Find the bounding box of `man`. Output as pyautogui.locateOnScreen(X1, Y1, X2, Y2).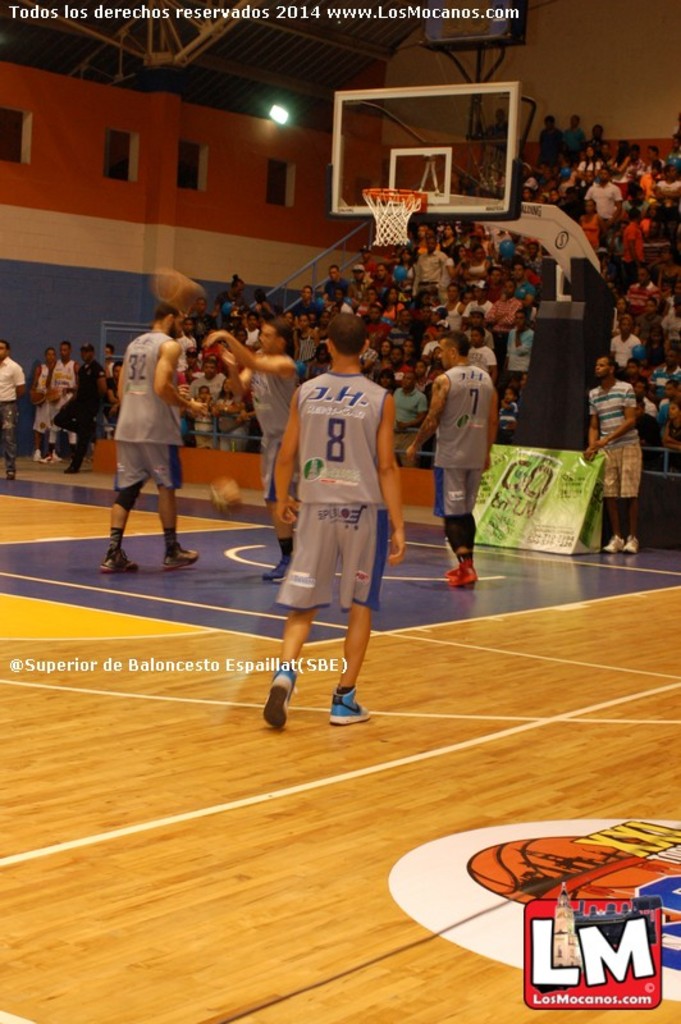
pyautogui.locateOnScreen(608, 315, 645, 376).
